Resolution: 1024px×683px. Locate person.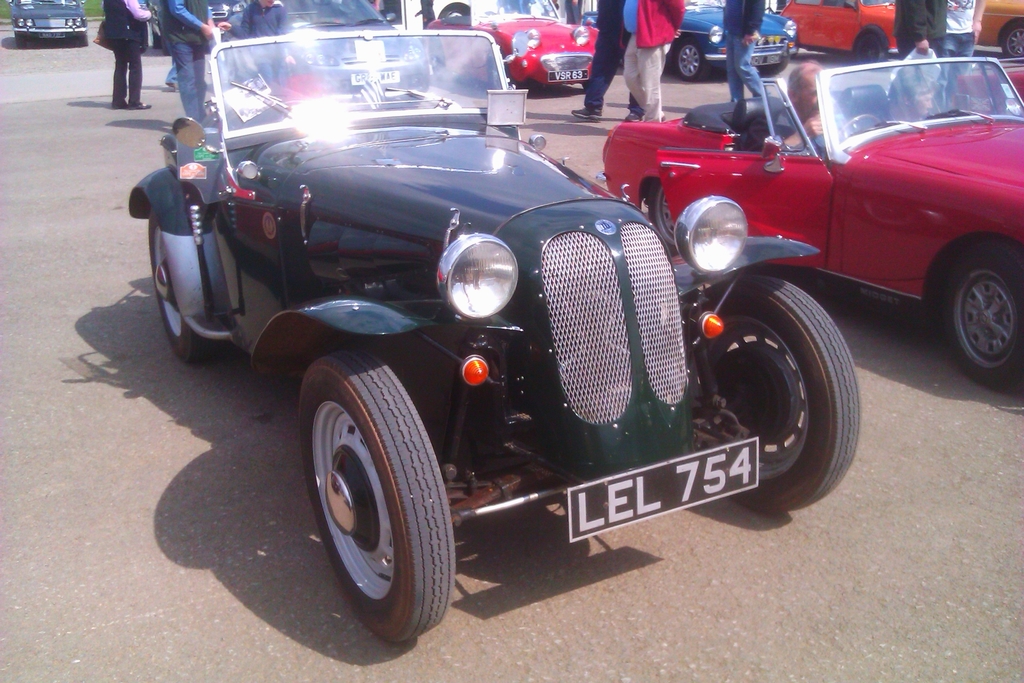
(x1=941, y1=0, x2=985, y2=113).
